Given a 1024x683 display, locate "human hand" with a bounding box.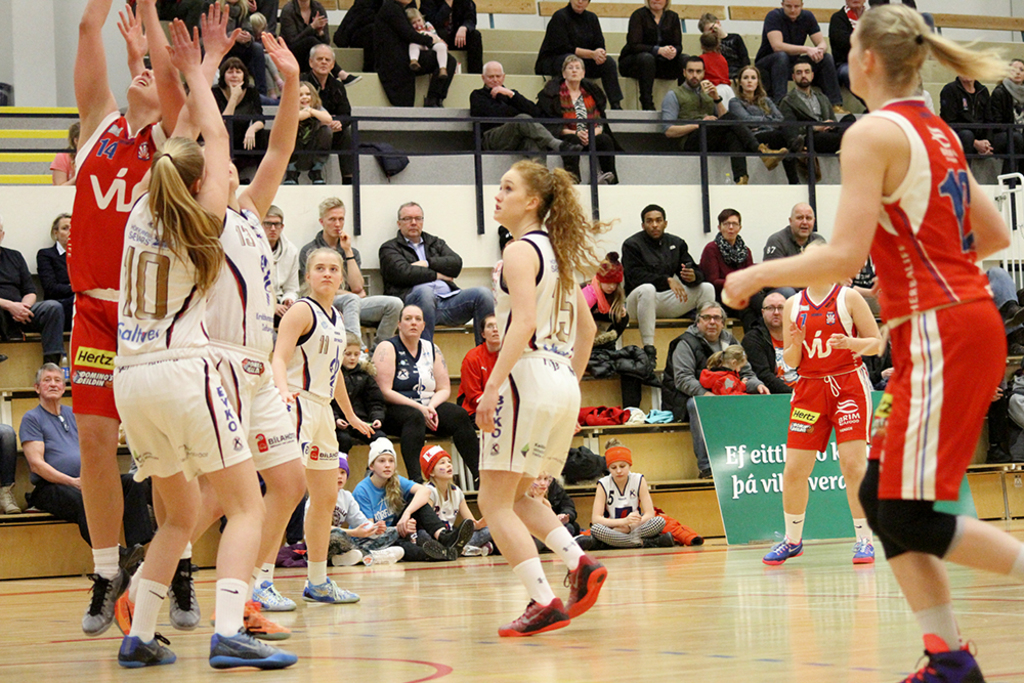
Located: (273, 303, 287, 318).
